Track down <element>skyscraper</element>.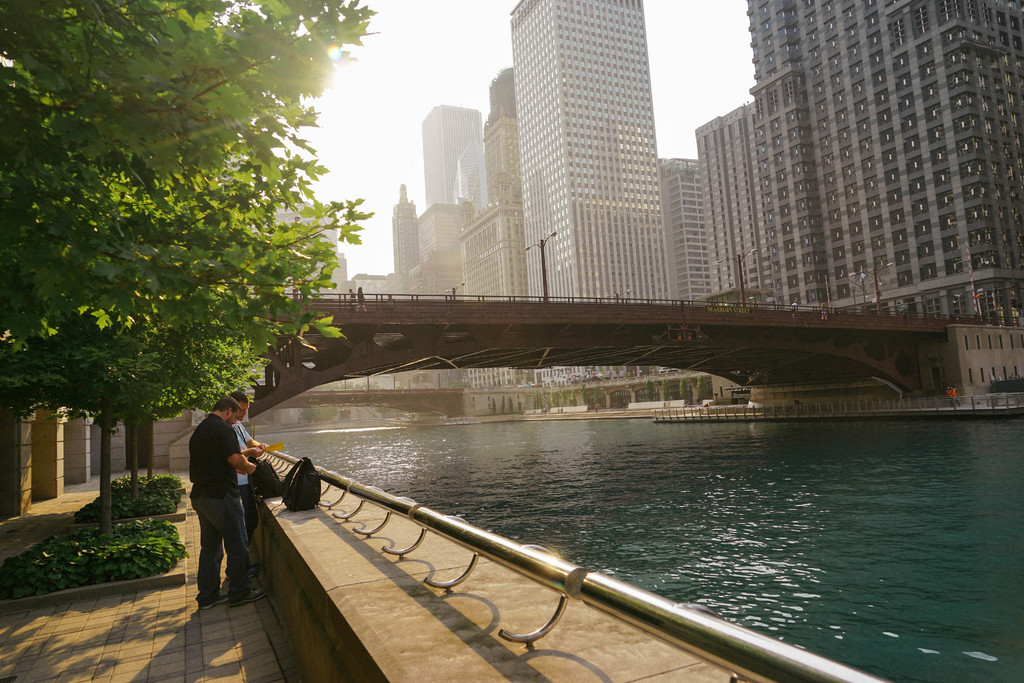
Tracked to bbox=[417, 102, 479, 198].
